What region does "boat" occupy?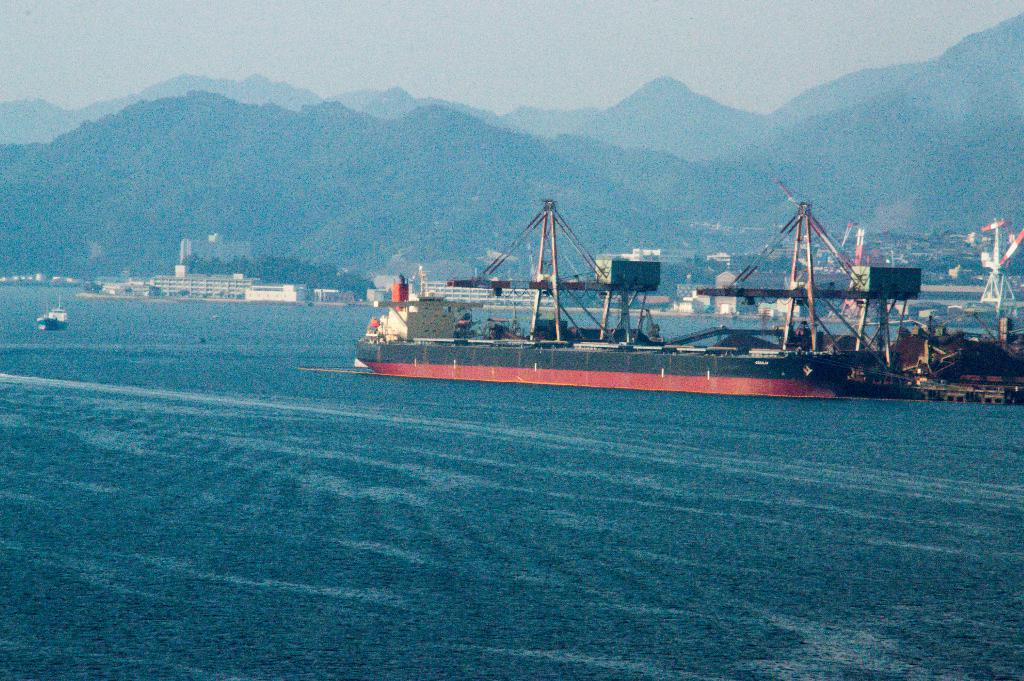
Rect(817, 216, 1023, 416).
